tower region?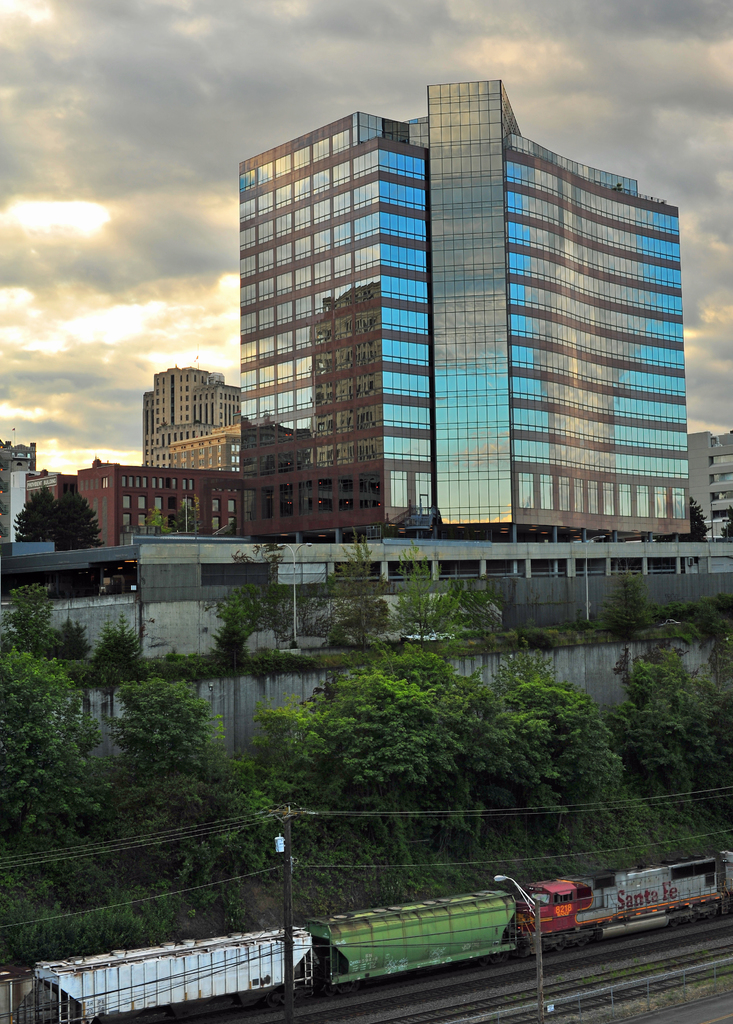
detection(138, 366, 238, 464)
